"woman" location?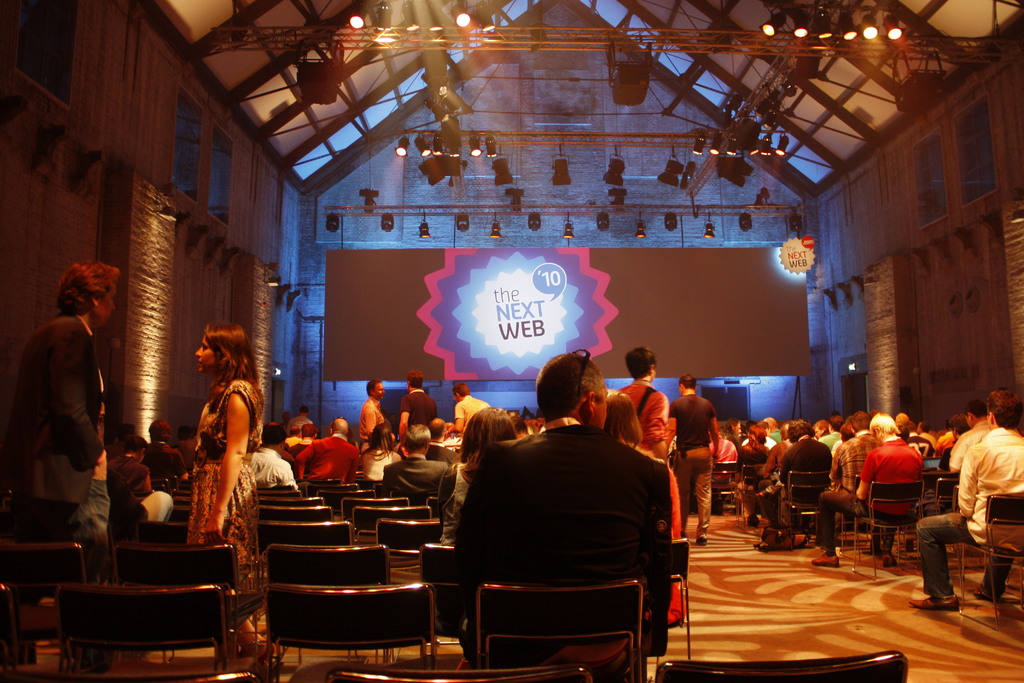
360 423 402 481
